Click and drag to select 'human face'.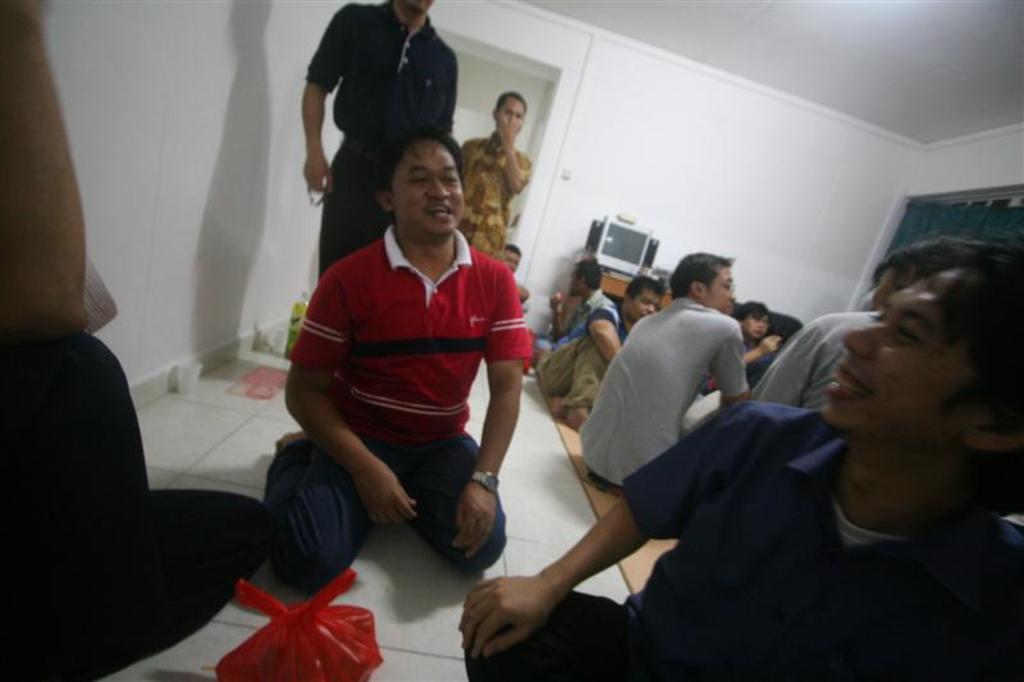
Selection: detection(500, 251, 517, 267).
